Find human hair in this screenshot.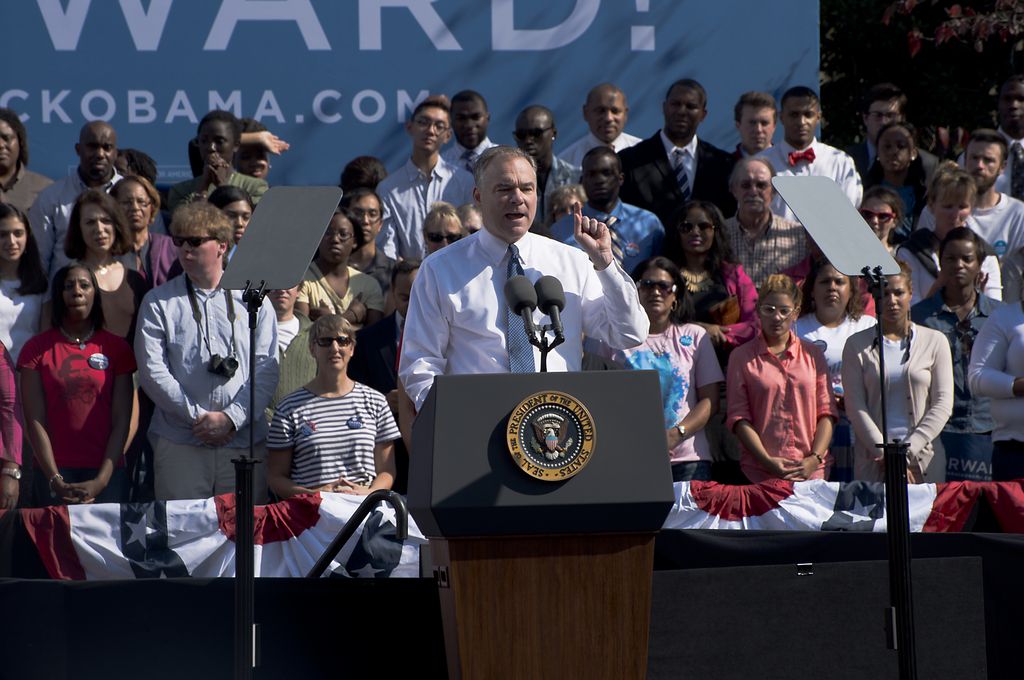
The bounding box for human hair is (940,225,991,269).
